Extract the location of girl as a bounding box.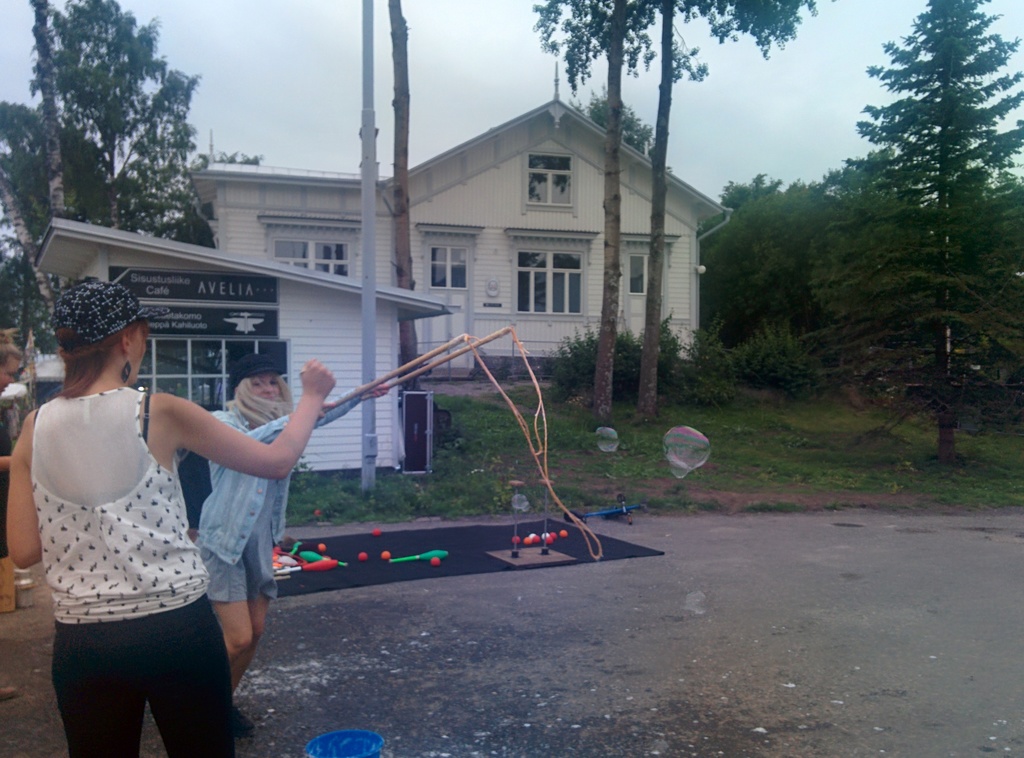
{"x1": 191, "y1": 355, "x2": 399, "y2": 744}.
